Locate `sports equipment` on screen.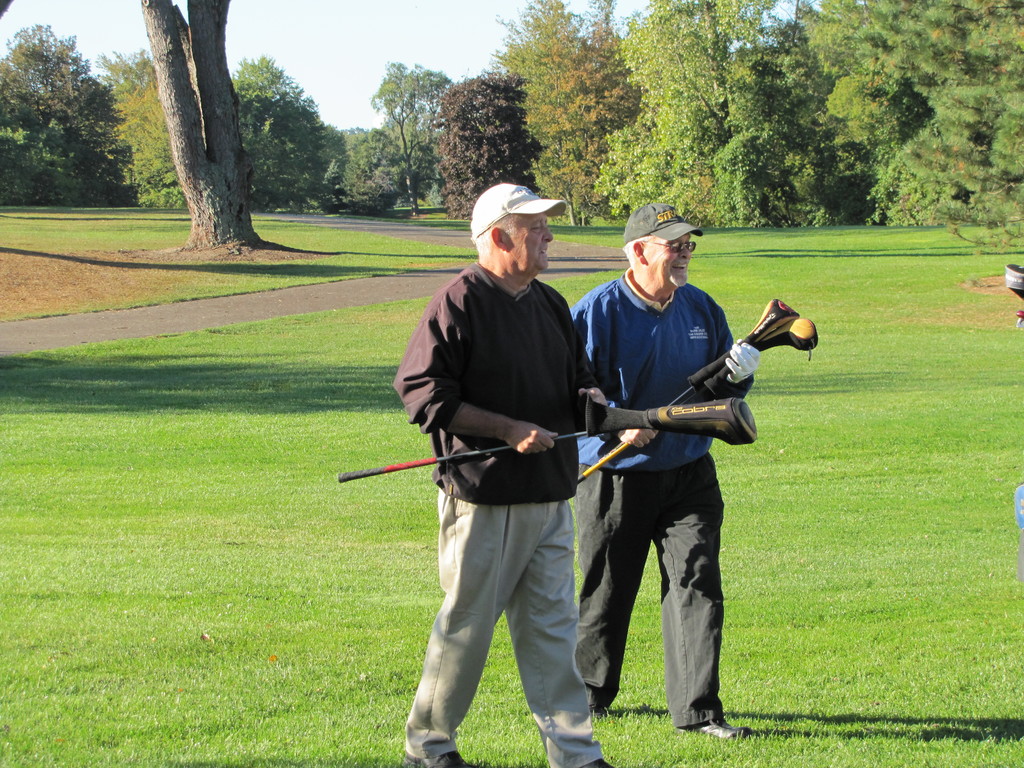
On screen at locate(705, 316, 820, 399).
